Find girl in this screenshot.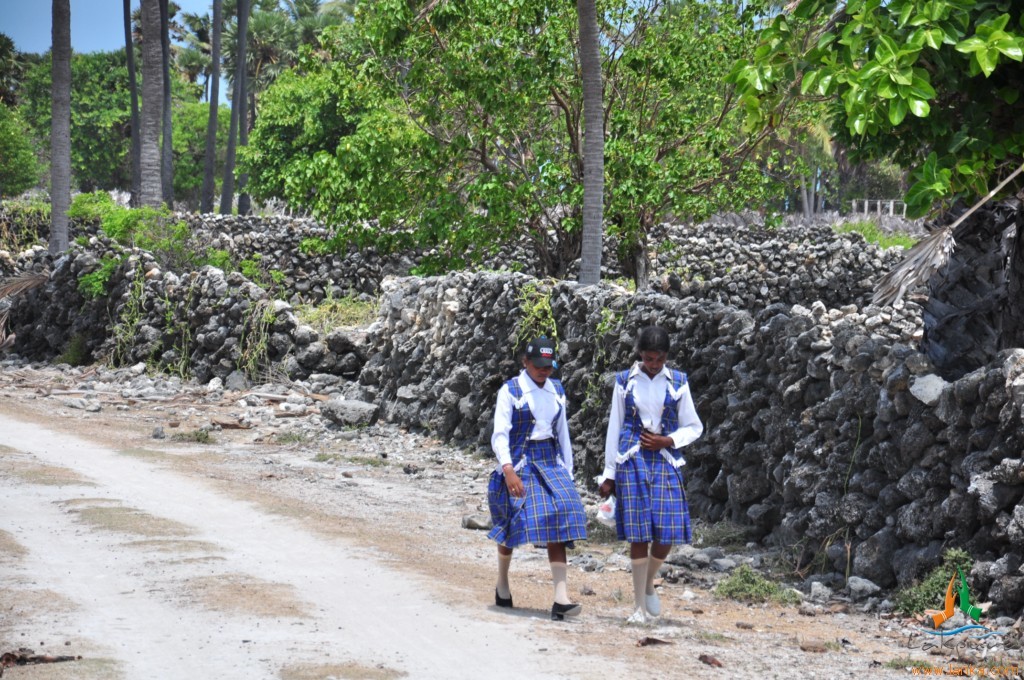
The bounding box for girl is (x1=487, y1=336, x2=586, y2=618).
